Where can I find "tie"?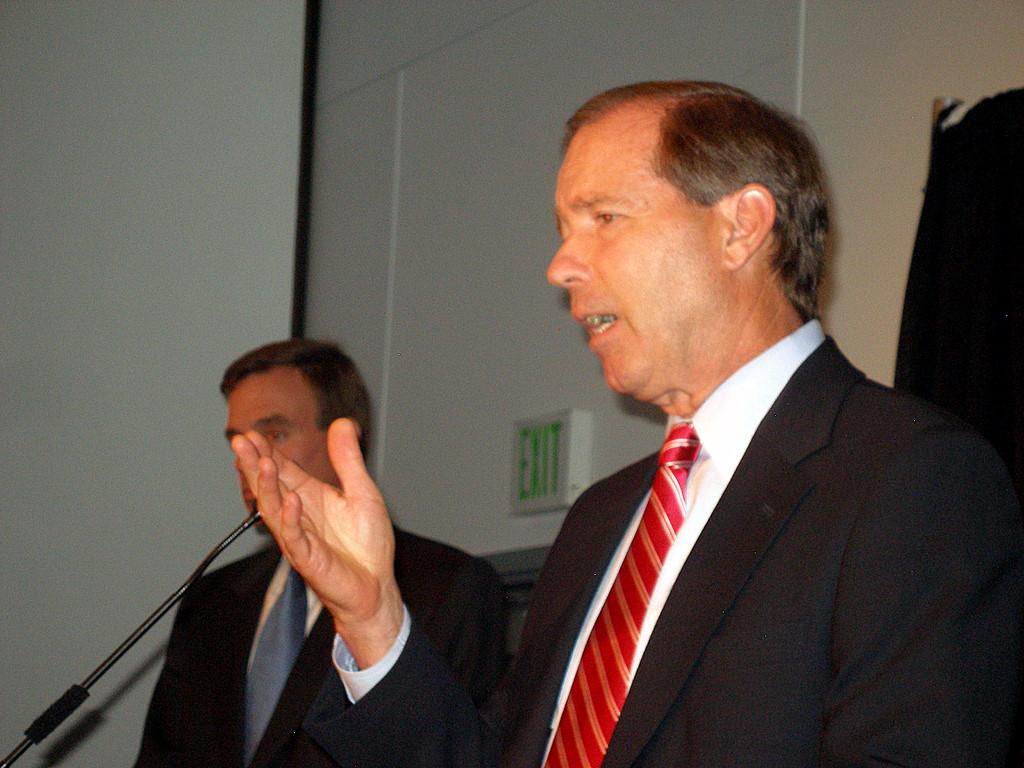
You can find it at bbox=[240, 568, 310, 766].
